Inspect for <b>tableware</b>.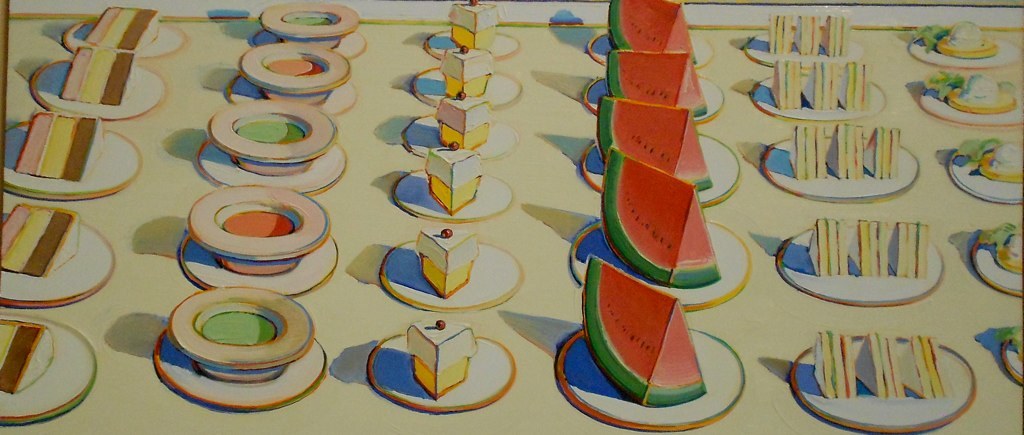
Inspection: box(997, 330, 1023, 393).
